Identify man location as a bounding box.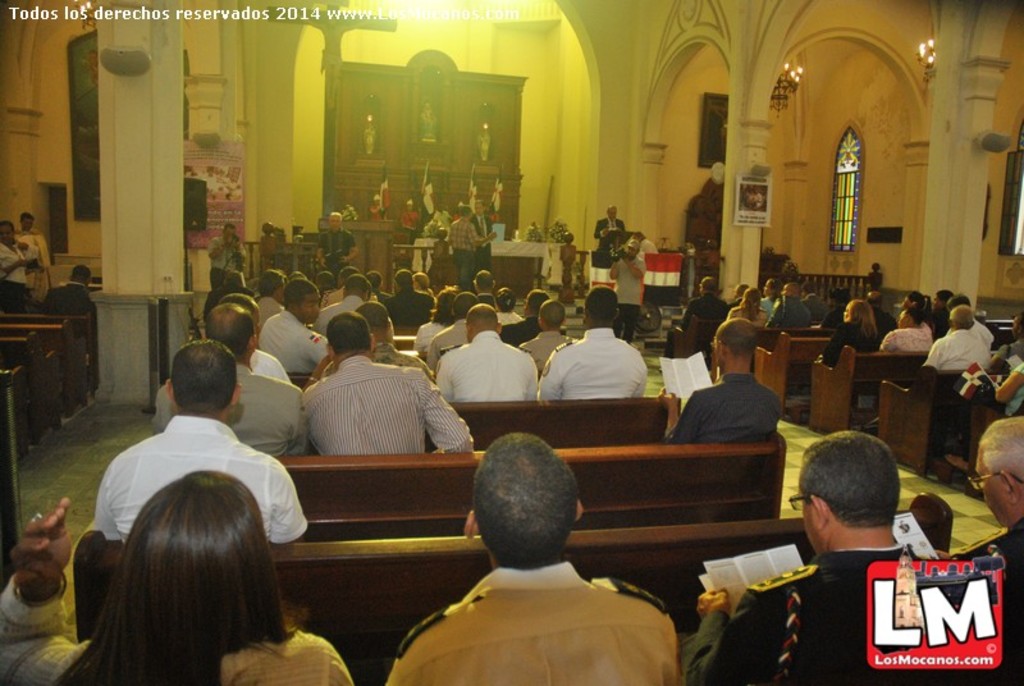
region(943, 292, 992, 353).
